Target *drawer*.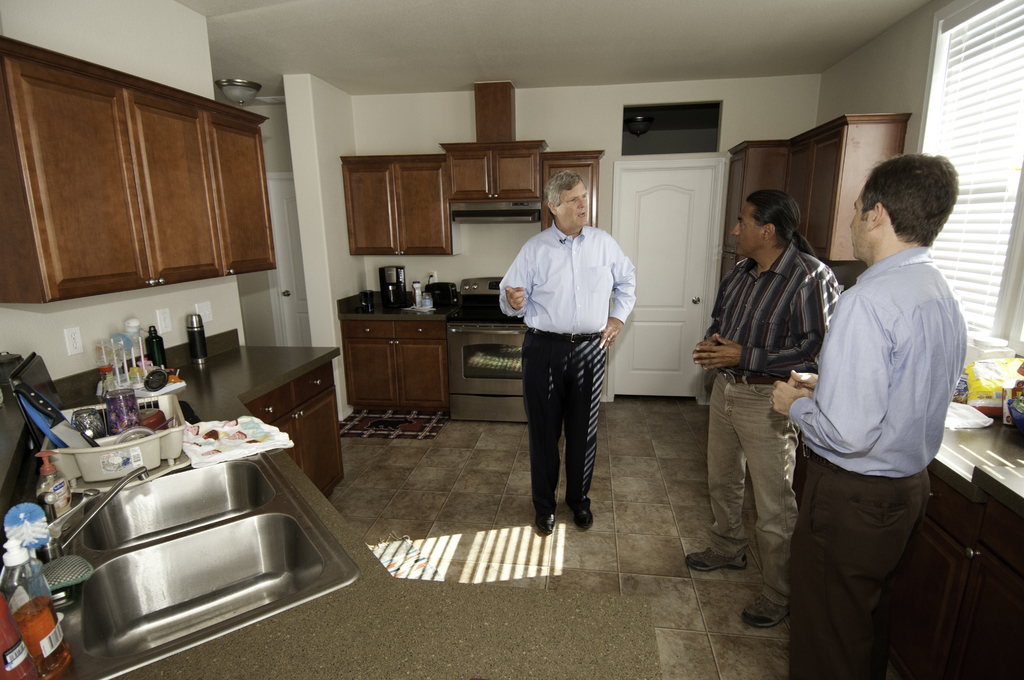
Target region: select_region(287, 354, 336, 409).
